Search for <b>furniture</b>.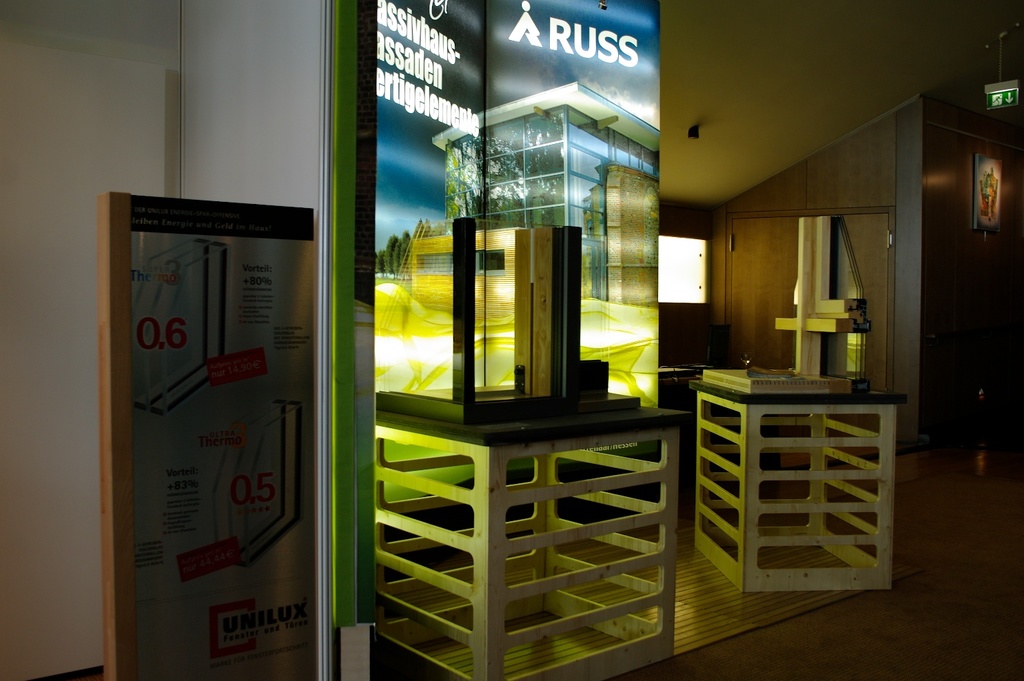
Found at <box>692,383,905,598</box>.
